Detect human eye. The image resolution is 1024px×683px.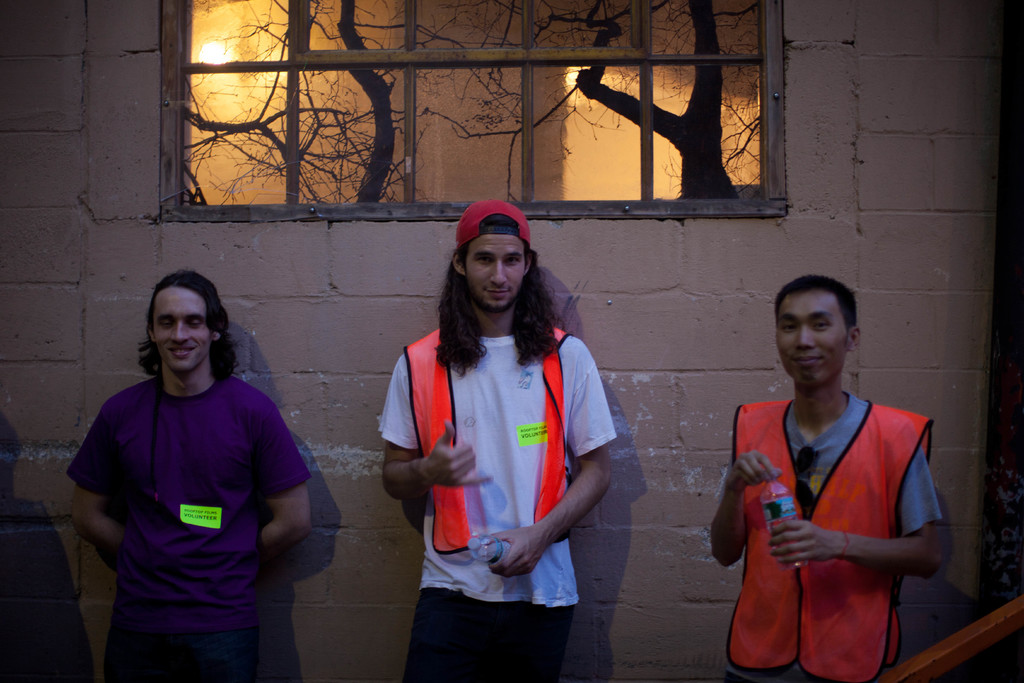
[158,320,174,329].
